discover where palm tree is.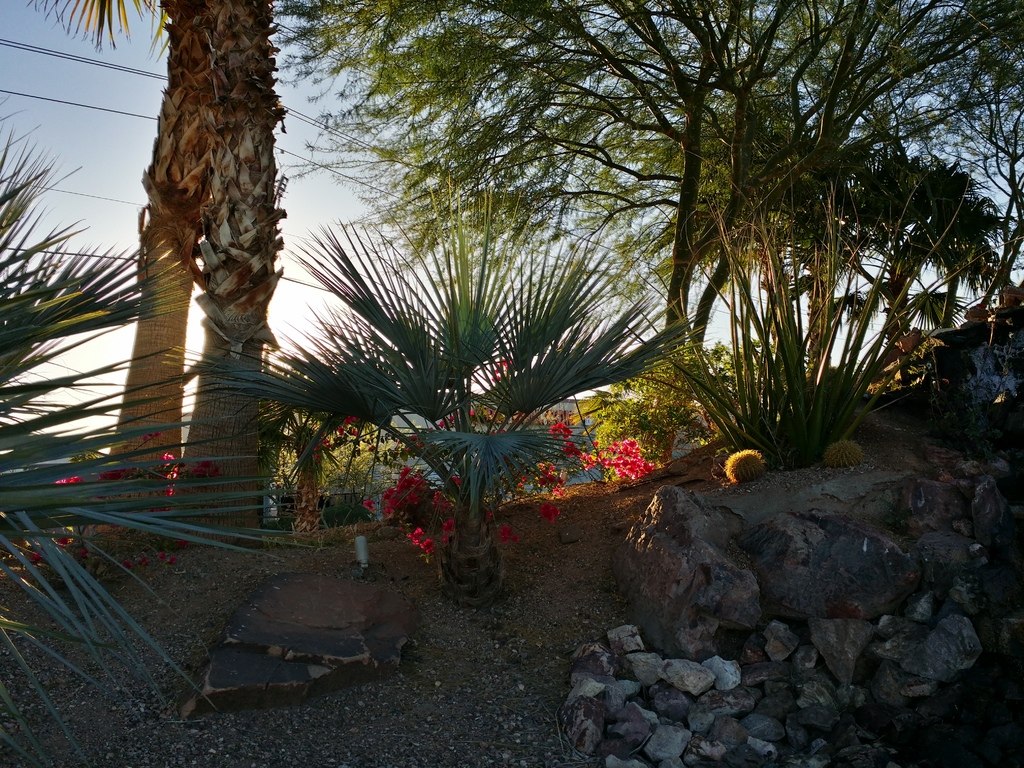
Discovered at [0, 100, 280, 767].
